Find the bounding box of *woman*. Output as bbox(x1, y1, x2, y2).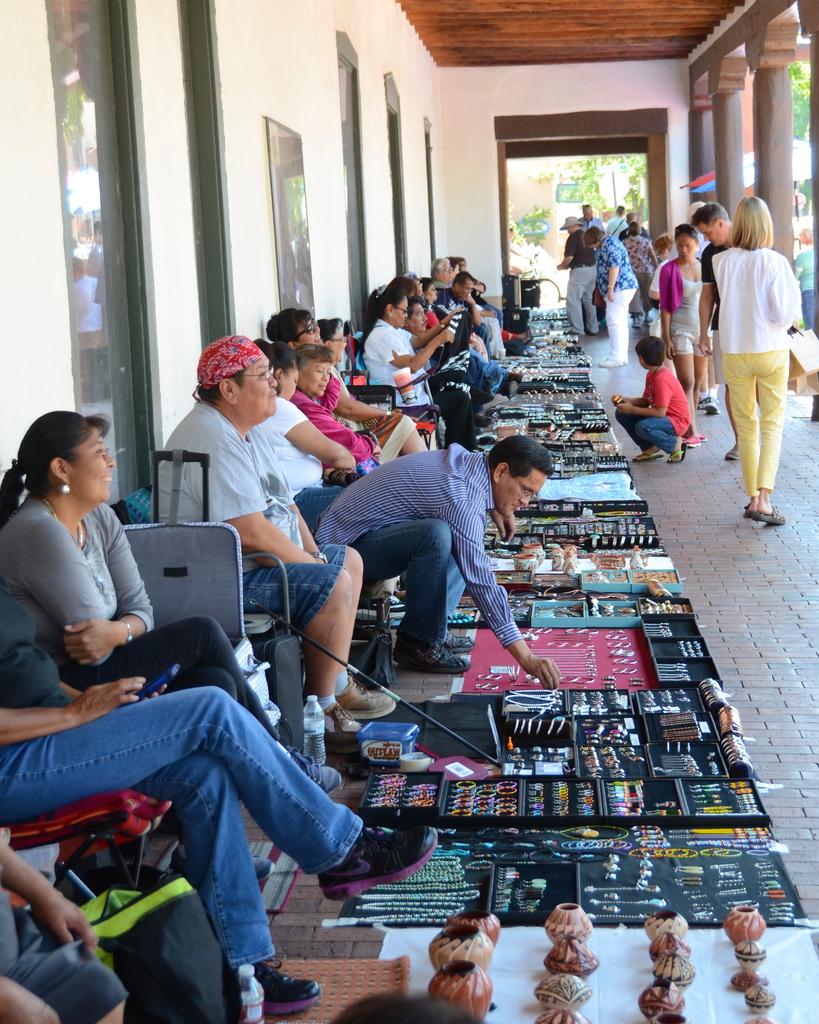
bbox(248, 337, 351, 497).
